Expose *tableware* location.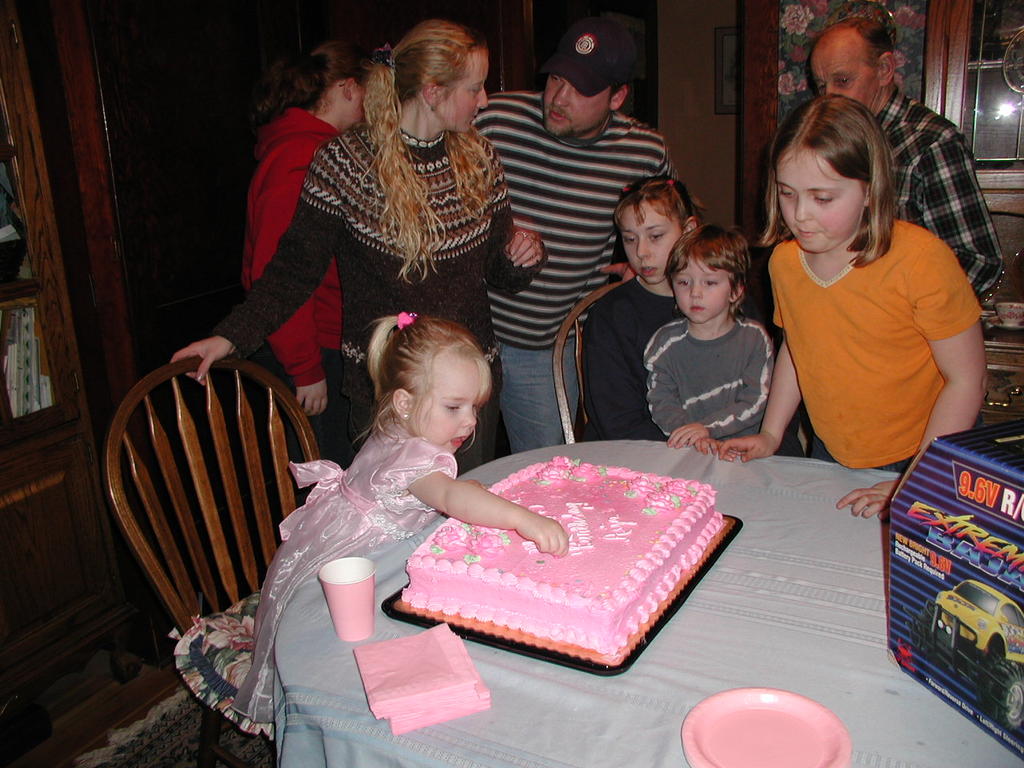
Exposed at (377,519,738,690).
